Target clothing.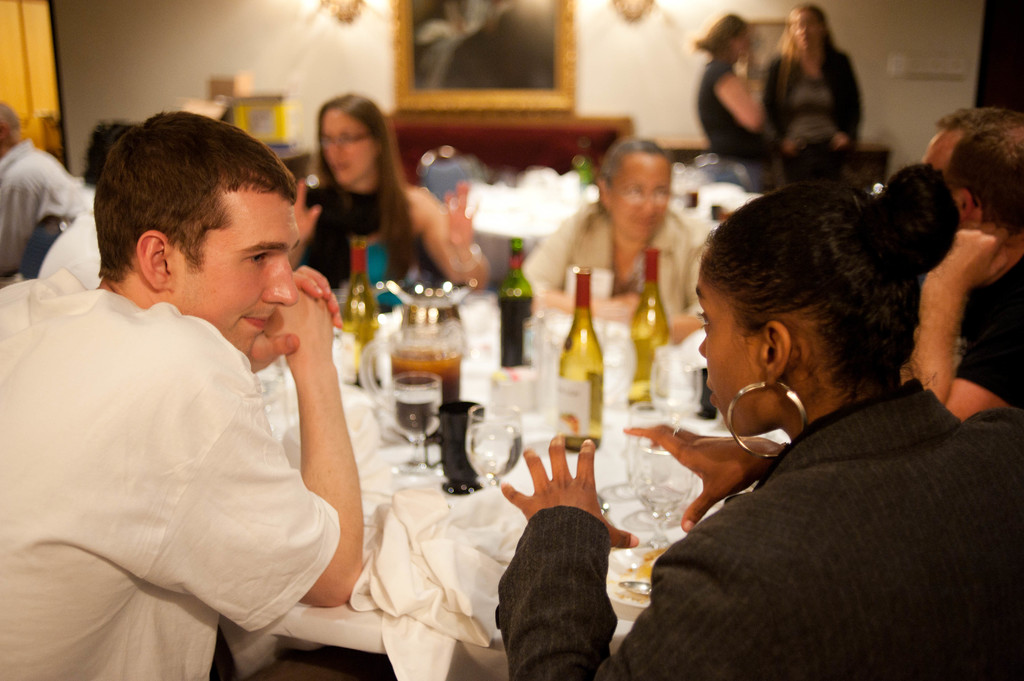
Target region: x1=18, y1=227, x2=377, y2=657.
